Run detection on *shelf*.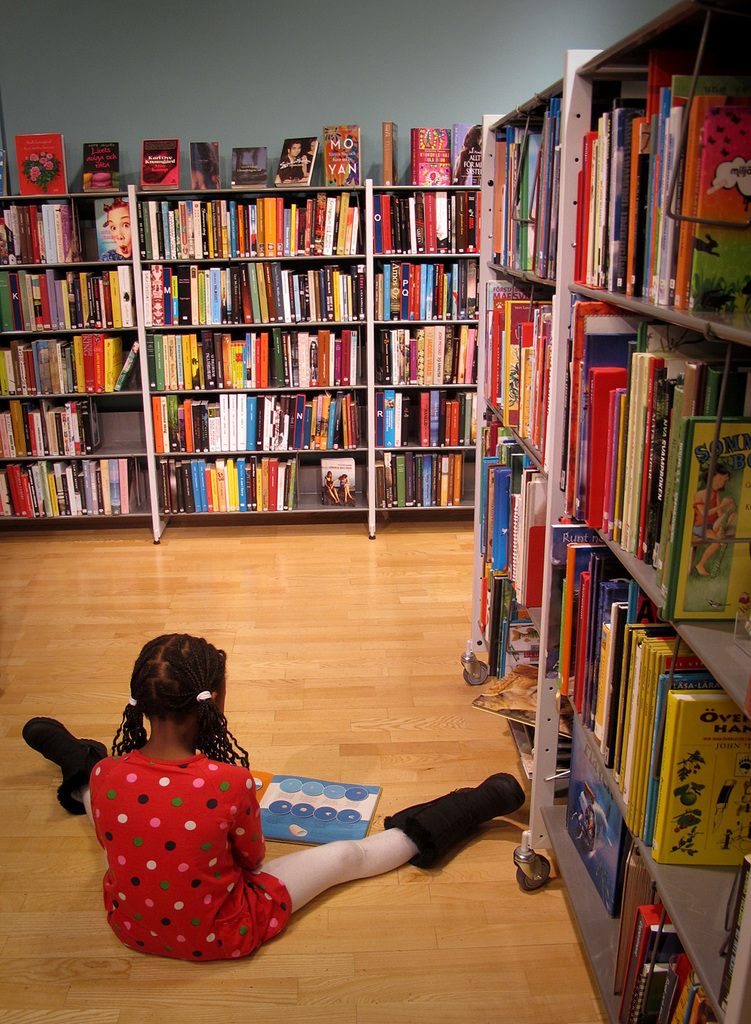
Result: <region>0, 182, 178, 545</region>.
